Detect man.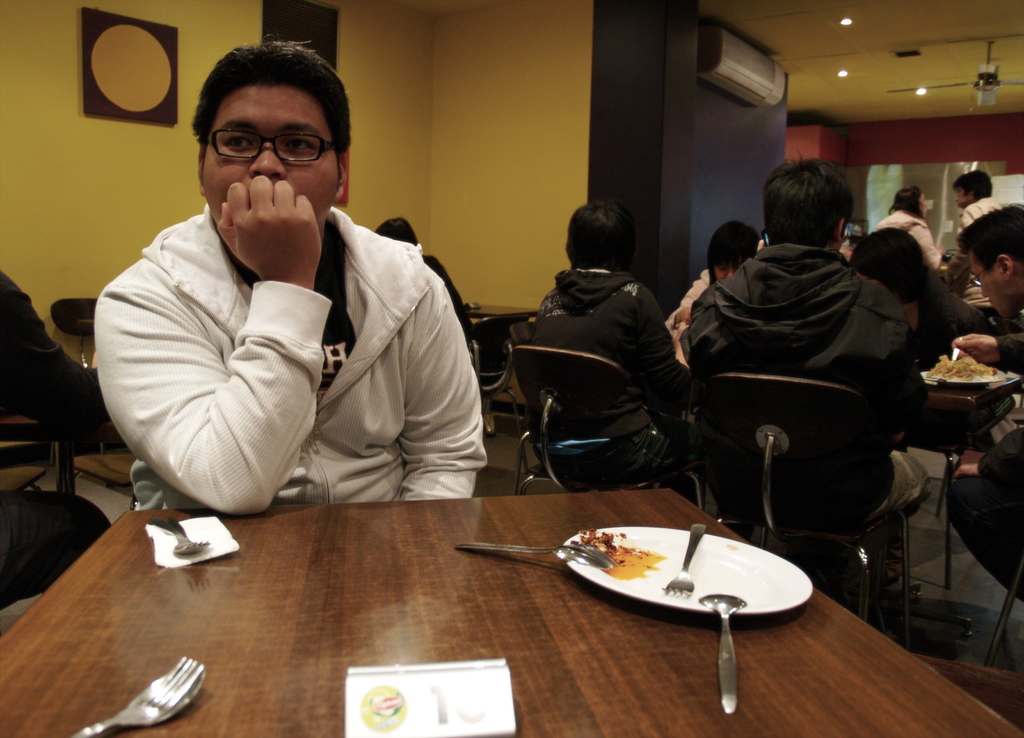
Detected at region(950, 193, 1023, 599).
